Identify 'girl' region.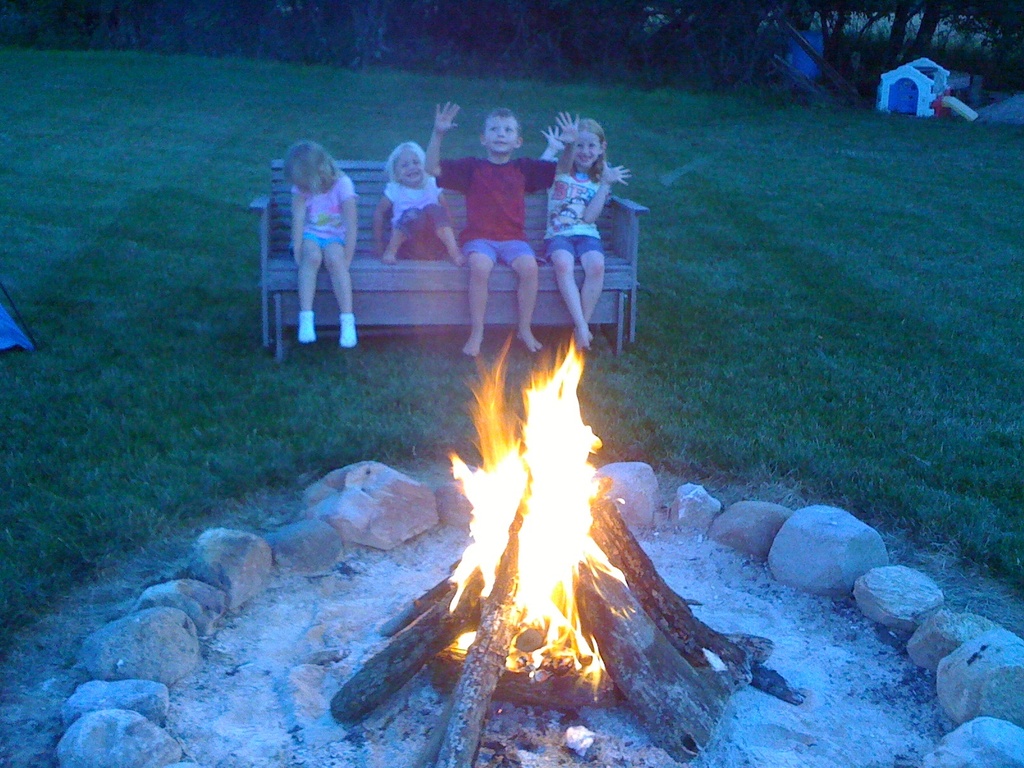
Region: Rect(532, 102, 643, 360).
